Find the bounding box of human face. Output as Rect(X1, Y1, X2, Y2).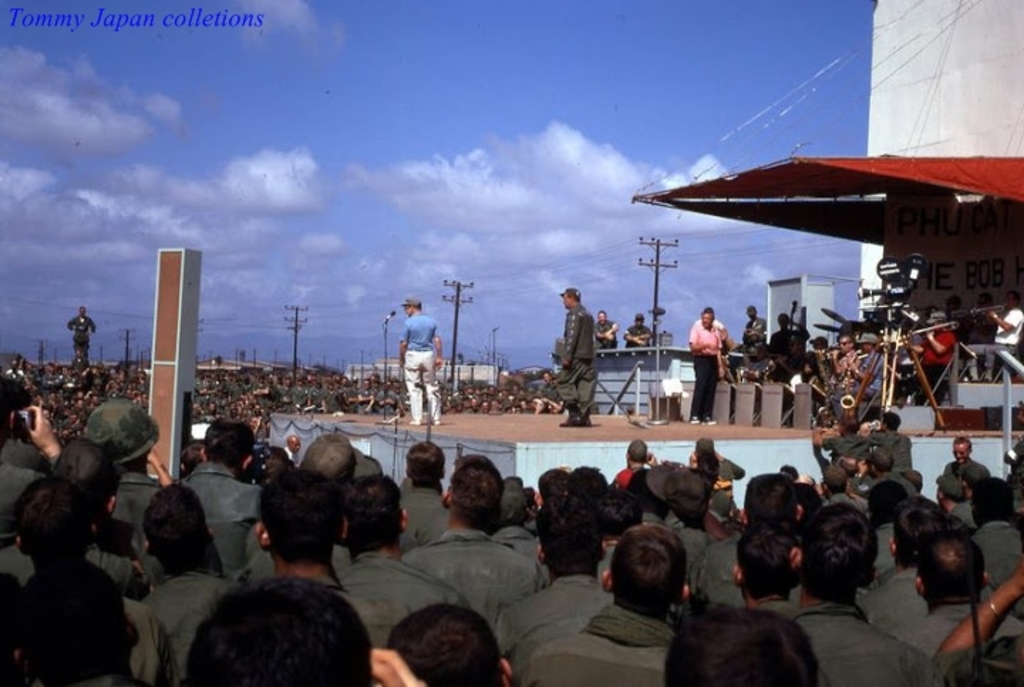
Rect(836, 330, 848, 351).
